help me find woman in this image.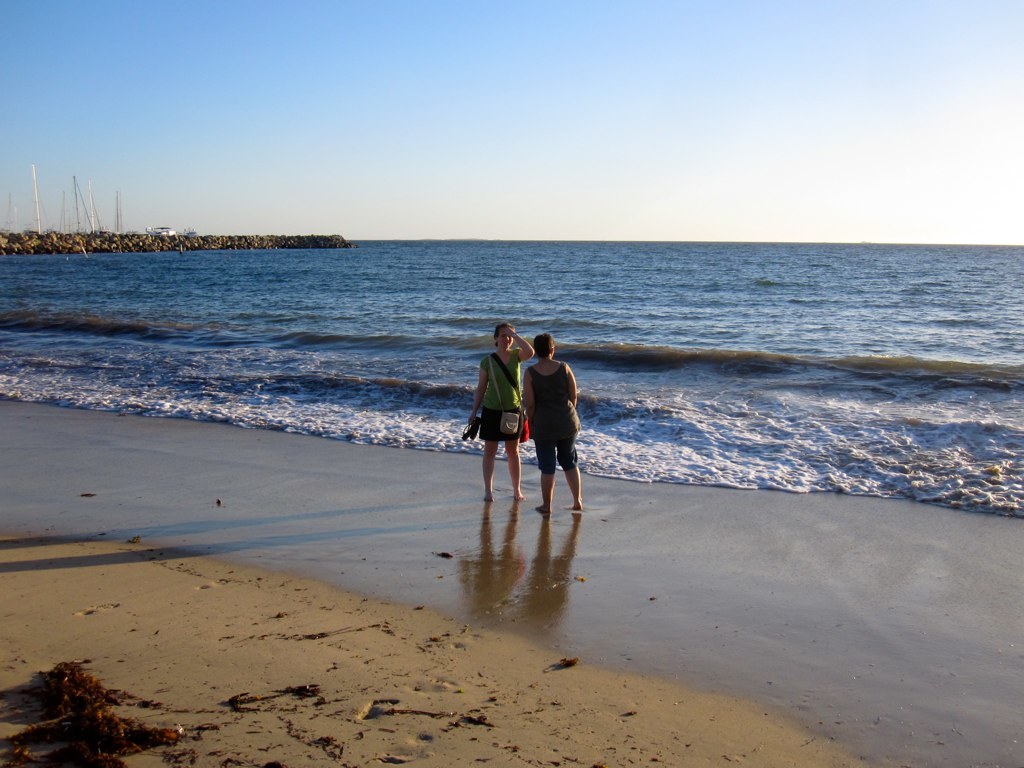
Found it: rect(518, 335, 583, 520).
